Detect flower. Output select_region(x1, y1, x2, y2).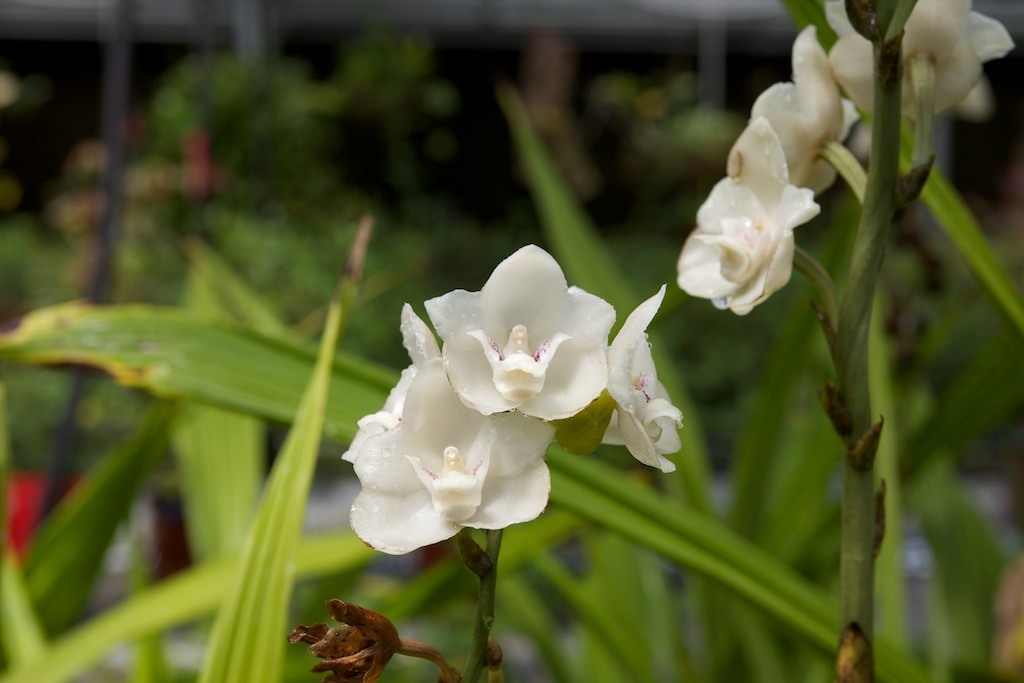
select_region(605, 280, 691, 474).
